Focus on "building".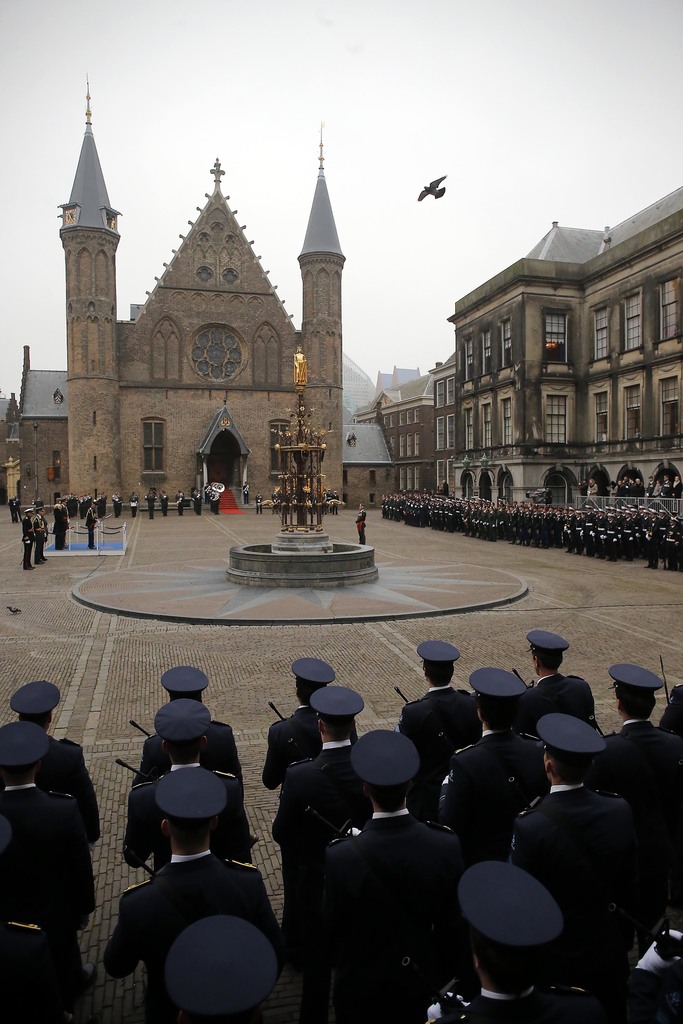
Focused at bbox(343, 181, 682, 496).
